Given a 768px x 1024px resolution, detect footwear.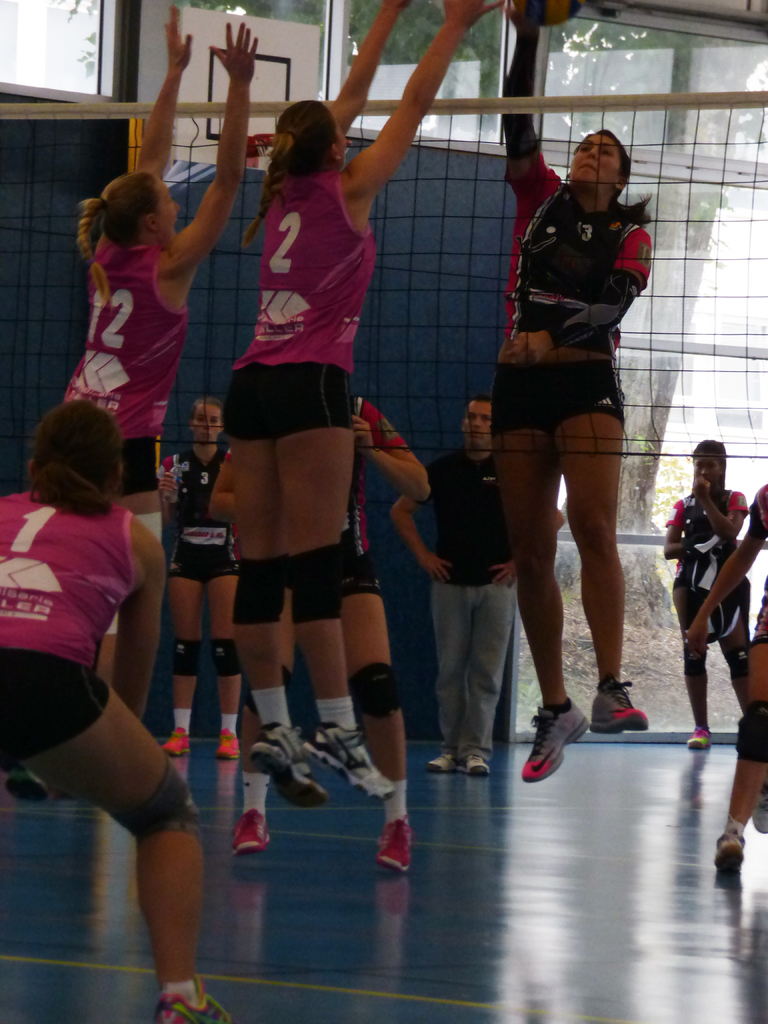
bbox=[521, 696, 586, 783].
